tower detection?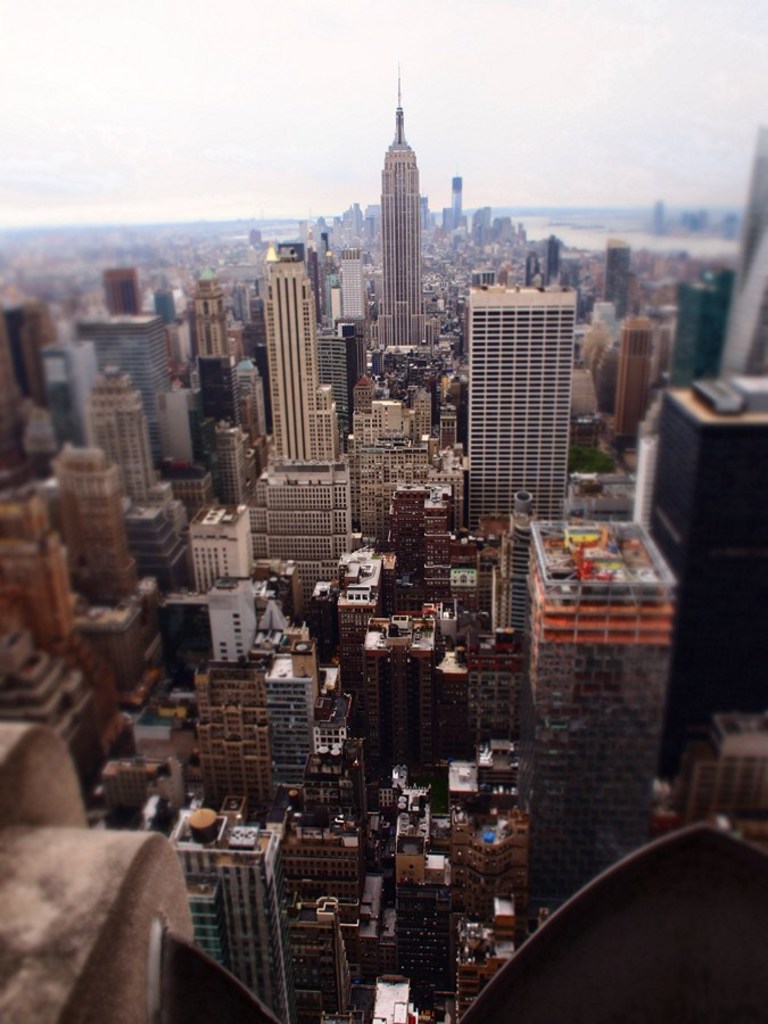
region(208, 414, 253, 502)
